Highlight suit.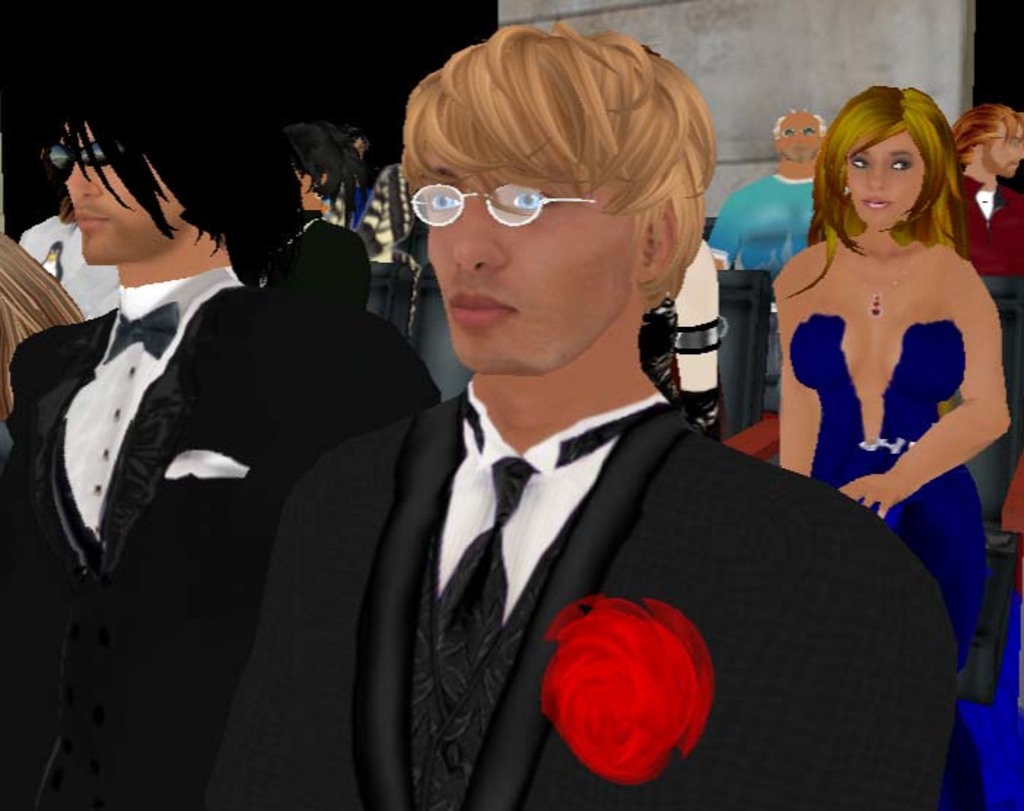
Highlighted region: bbox=(295, 117, 925, 793).
